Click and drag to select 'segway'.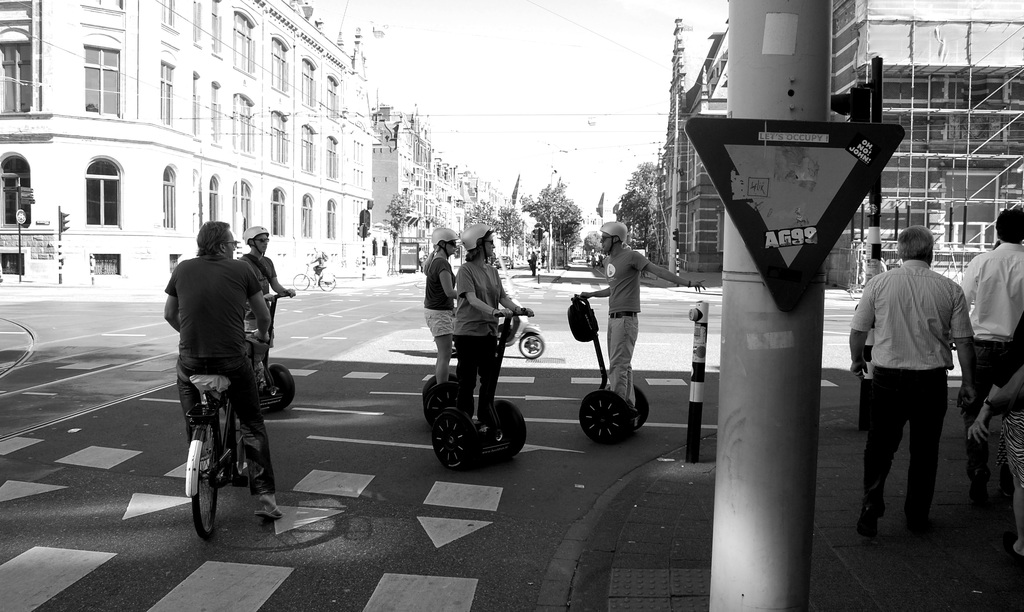
Selection: [left=432, top=310, right=532, bottom=472].
